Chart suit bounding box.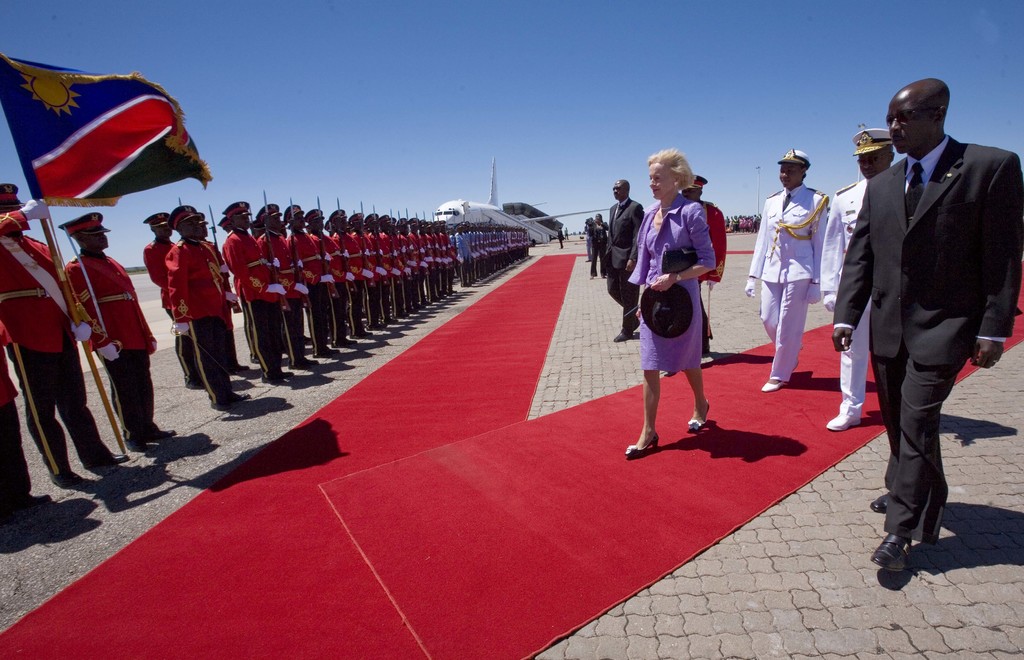
Charted: Rect(140, 238, 186, 387).
